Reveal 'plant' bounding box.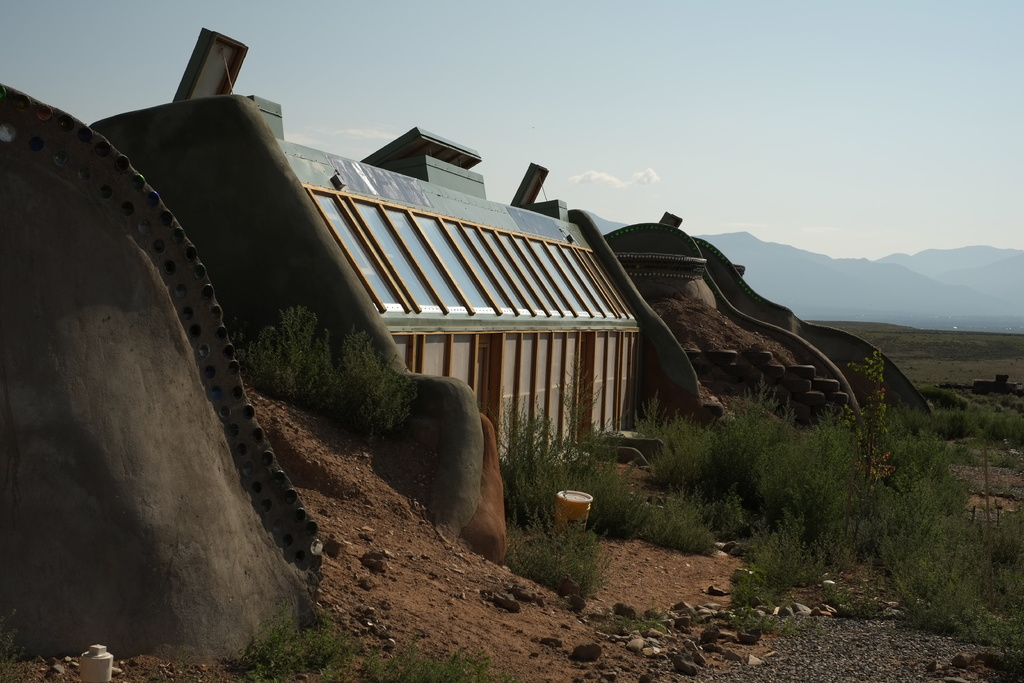
Revealed: (218,603,364,682).
